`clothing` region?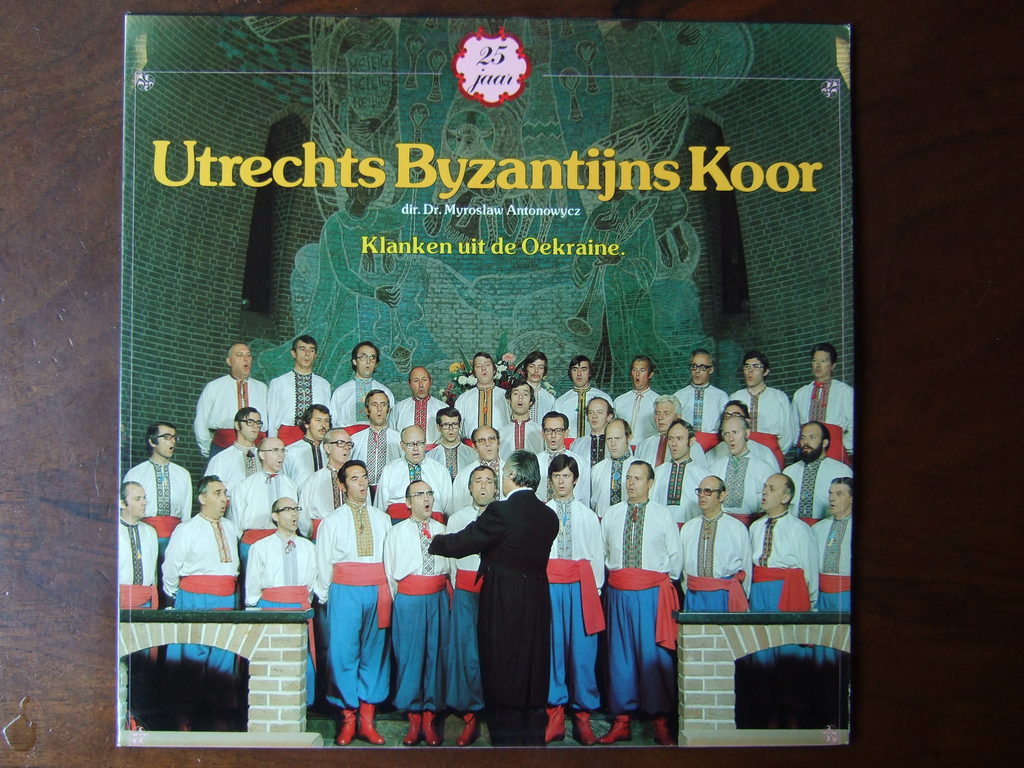
(x1=243, y1=529, x2=316, y2=702)
